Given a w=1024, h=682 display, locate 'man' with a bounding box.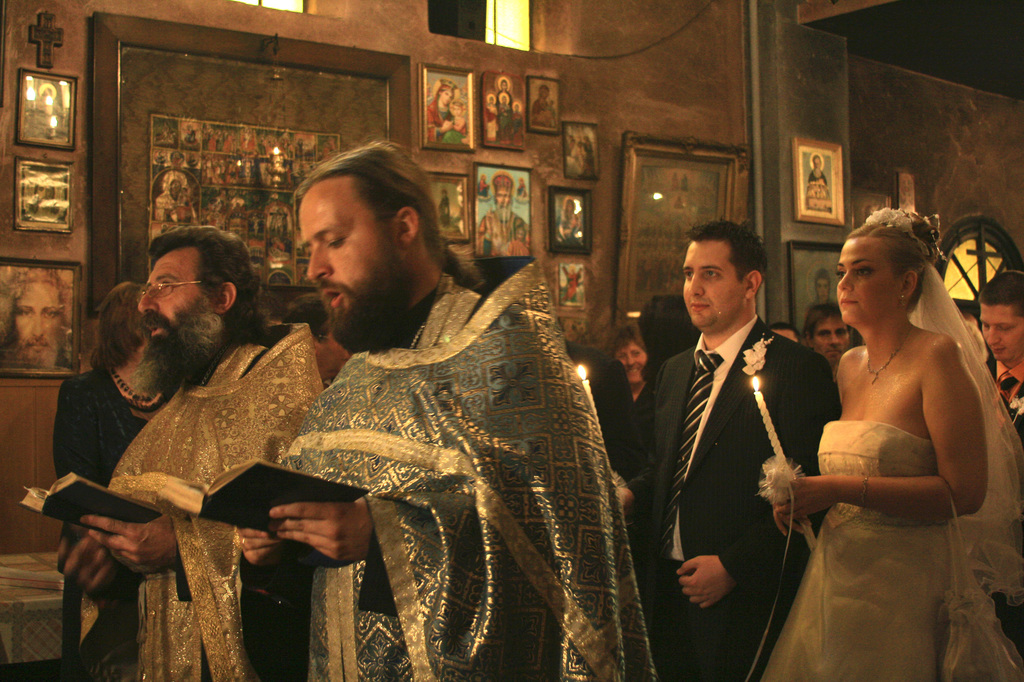
Located: (x1=476, y1=173, x2=530, y2=257).
